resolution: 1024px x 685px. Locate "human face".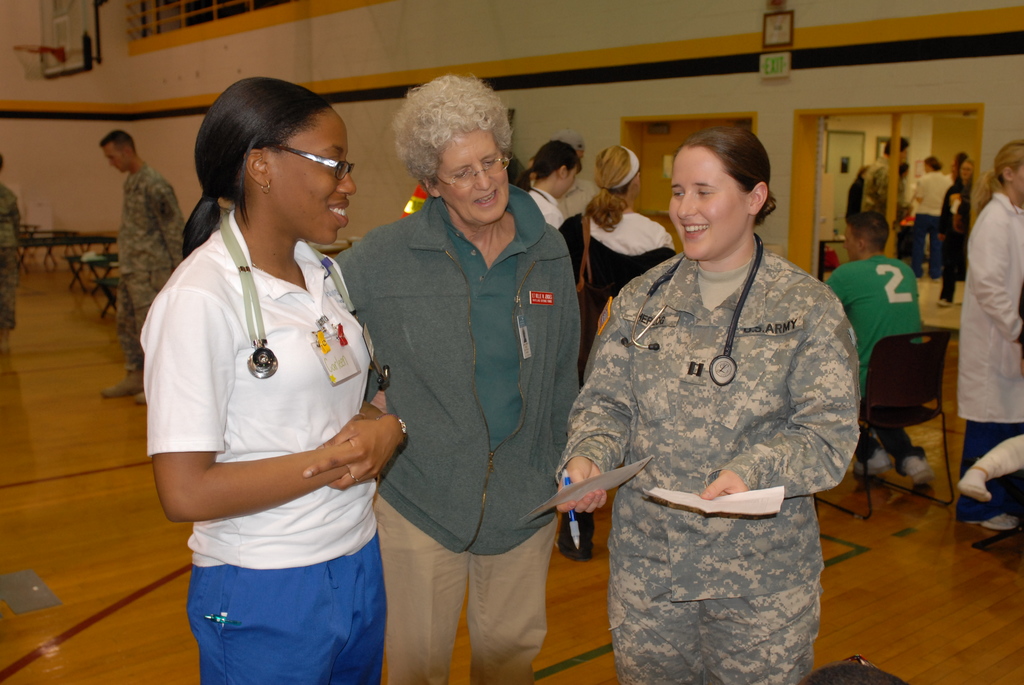
bbox=[845, 224, 859, 266].
